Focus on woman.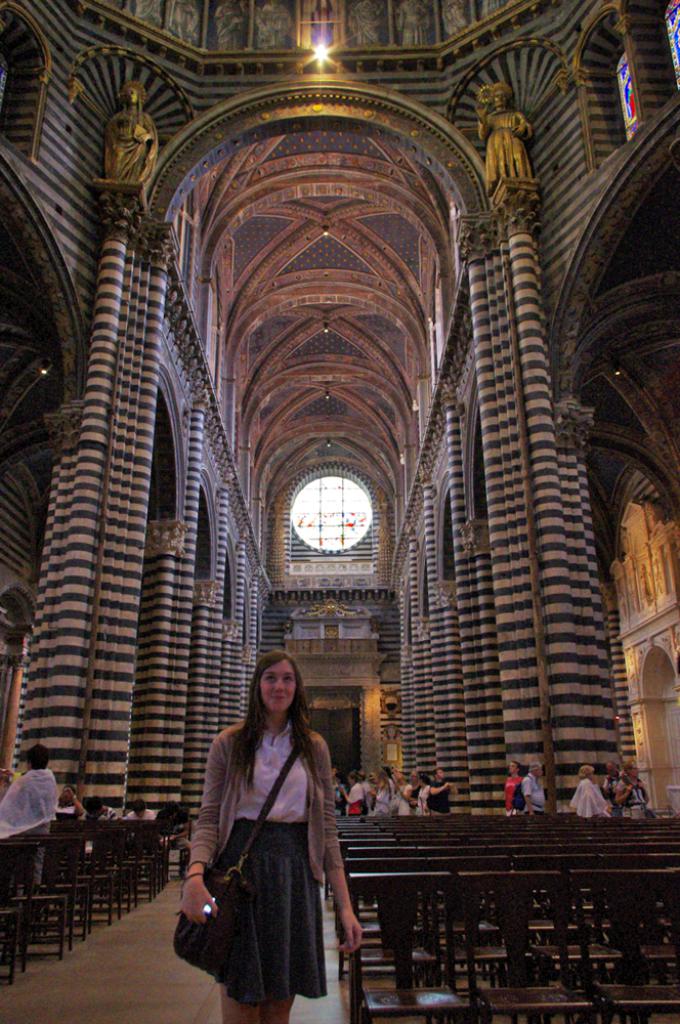
Focused at {"left": 176, "top": 642, "right": 350, "bottom": 1018}.
